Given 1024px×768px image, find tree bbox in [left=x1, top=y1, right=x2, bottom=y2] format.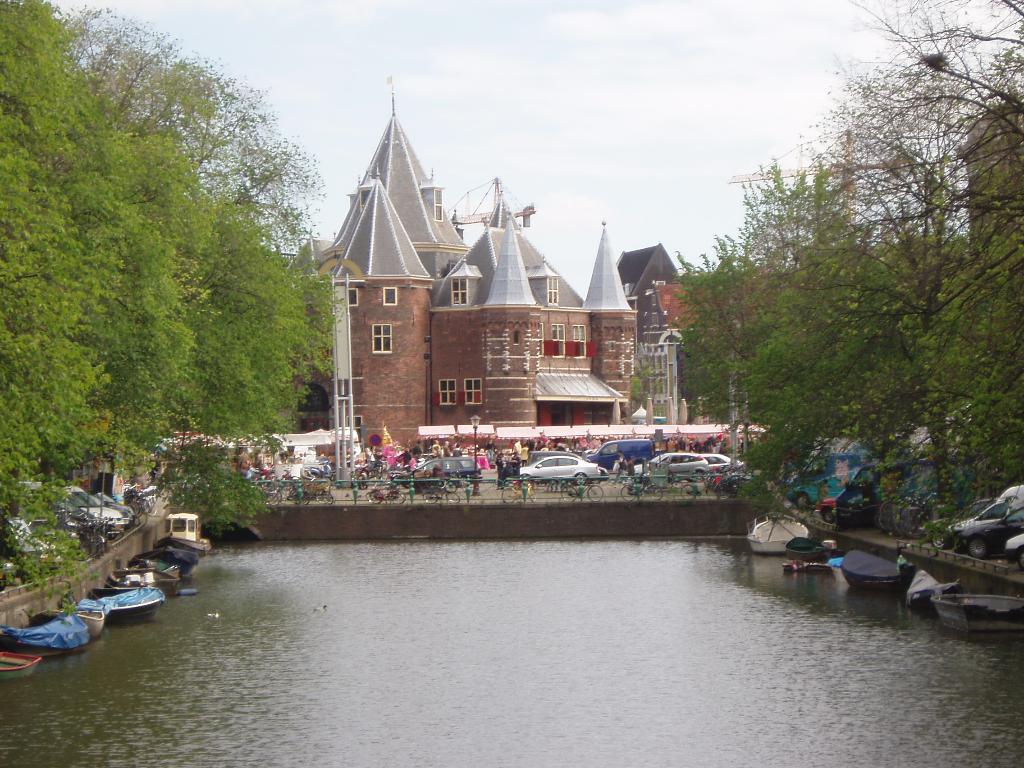
[left=705, top=0, right=1023, bottom=516].
